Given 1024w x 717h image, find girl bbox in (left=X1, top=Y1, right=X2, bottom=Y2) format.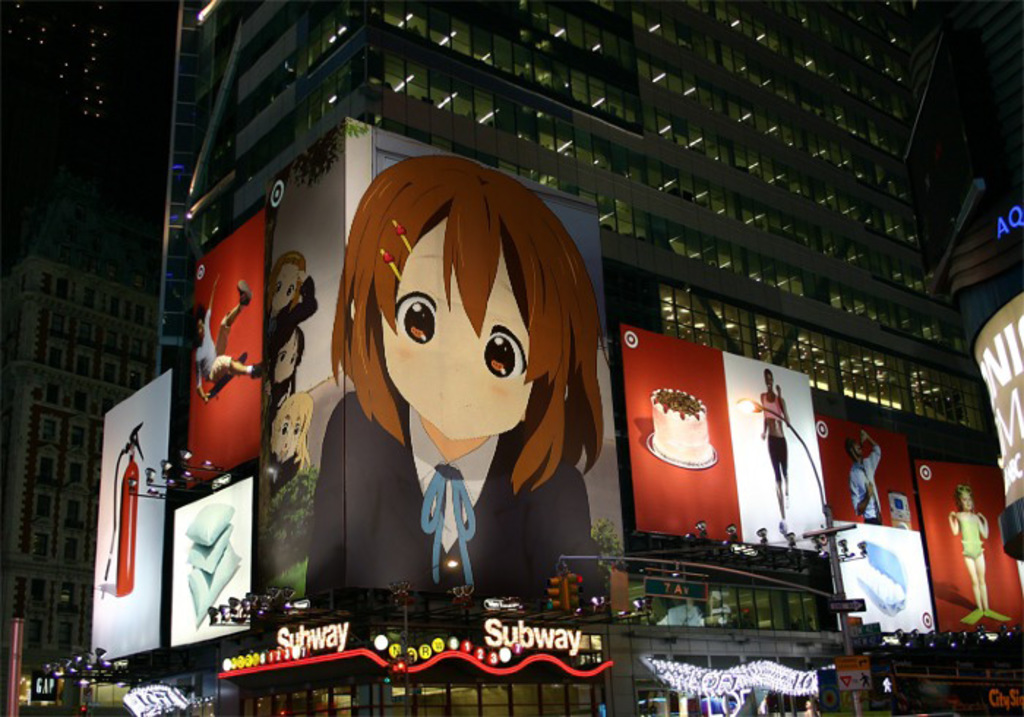
(left=272, top=391, right=313, bottom=487).
